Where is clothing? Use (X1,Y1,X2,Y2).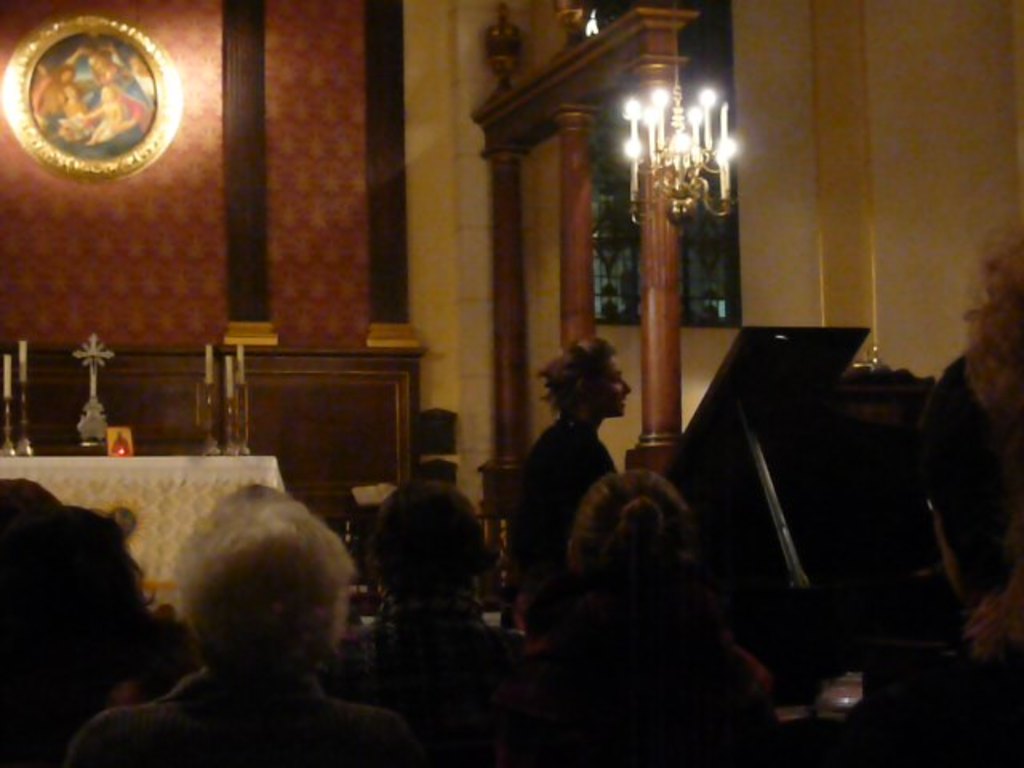
(901,355,1008,704).
